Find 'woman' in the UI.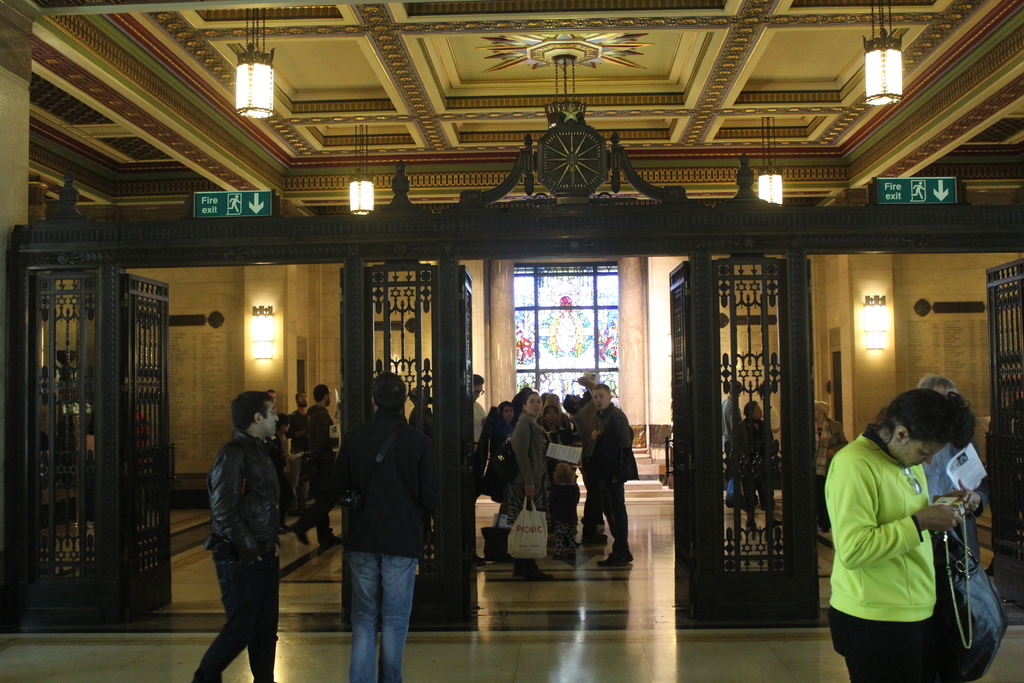
UI element at {"x1": 919, "y1": 370, "x2": 1005, "y2": 502}.
